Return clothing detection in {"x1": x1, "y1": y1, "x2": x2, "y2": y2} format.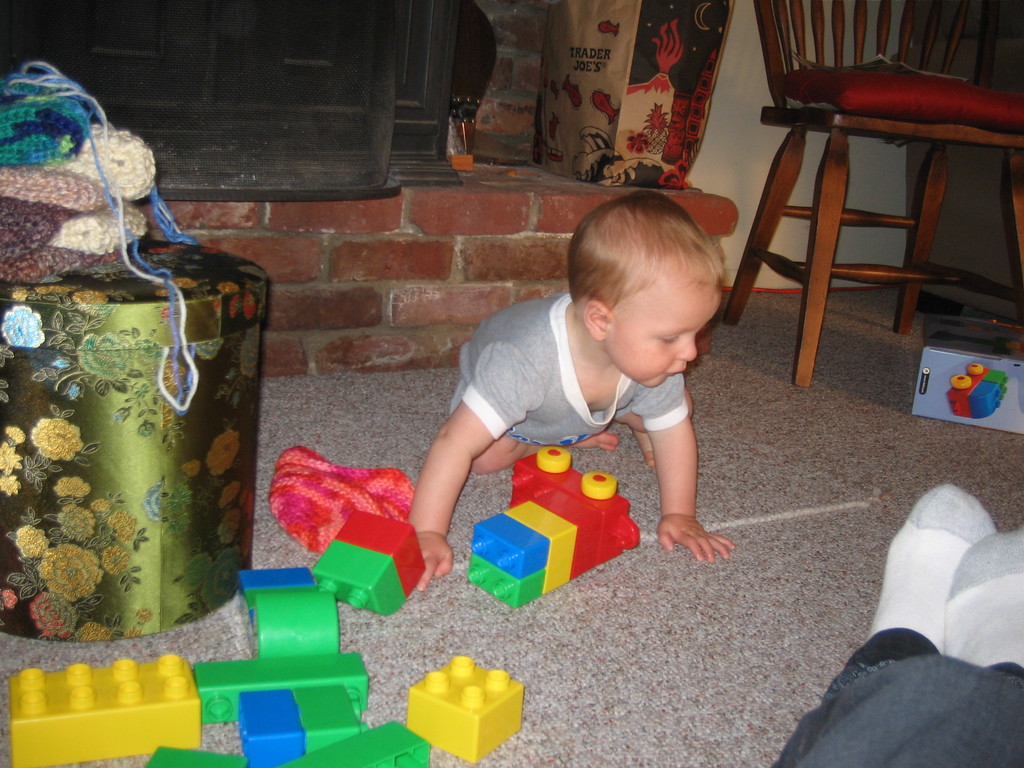
{"x1": 773, "y1": 620, "x2": 1023, "y2": 767}.
